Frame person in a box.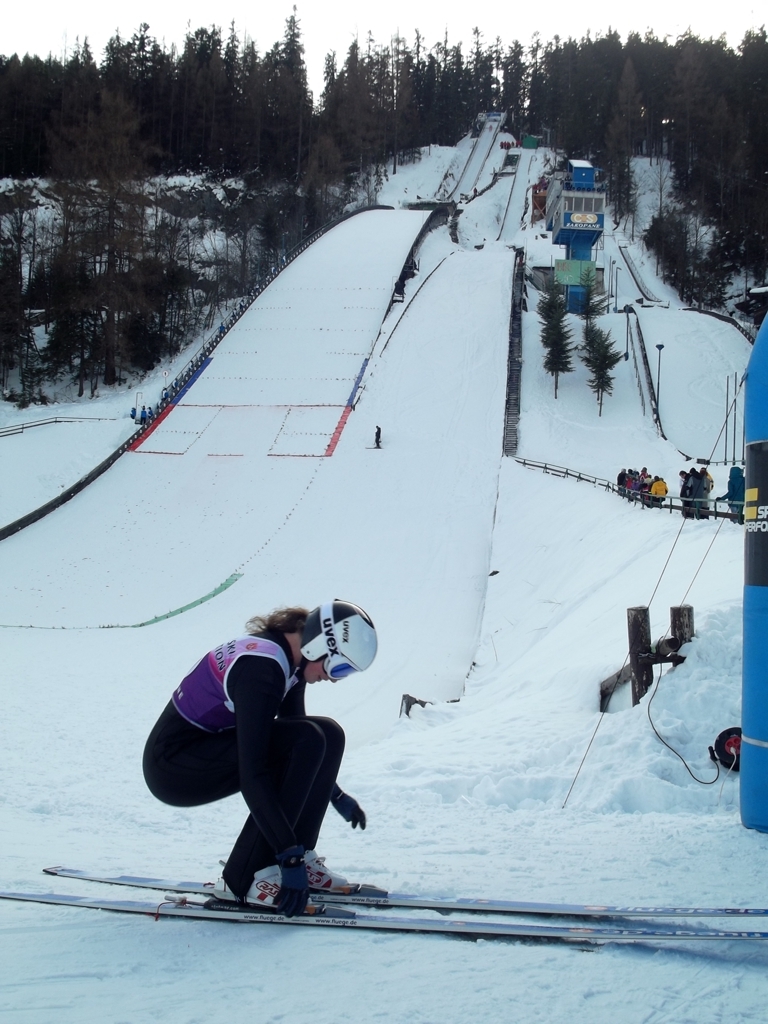
[145,599,390,925].
